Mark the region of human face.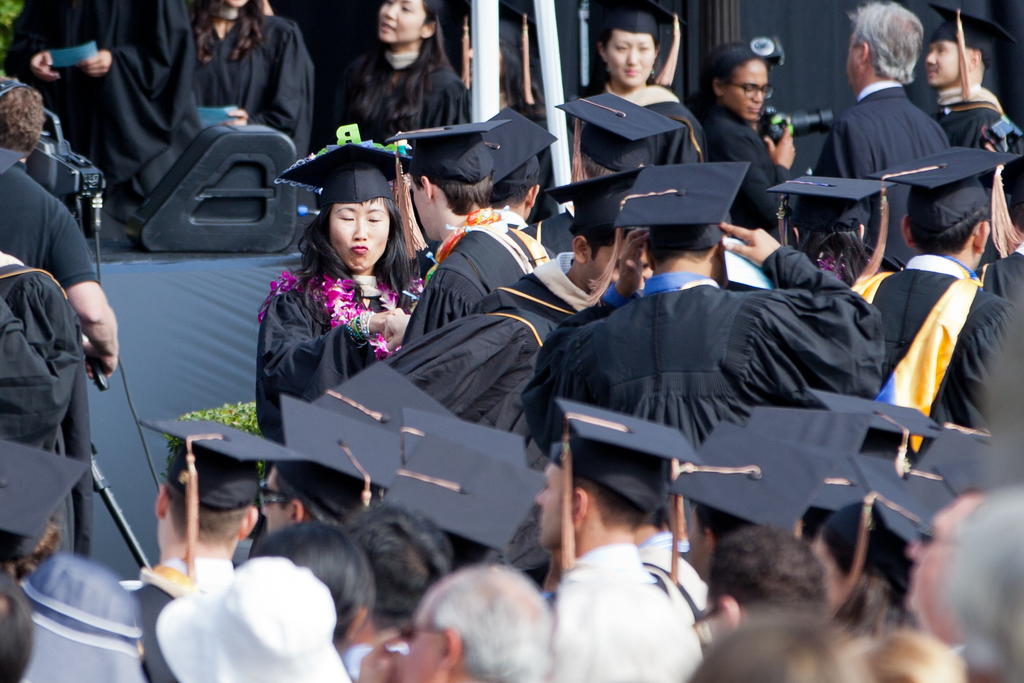
Region: left=810, top=534, right=851, bottom=615.
